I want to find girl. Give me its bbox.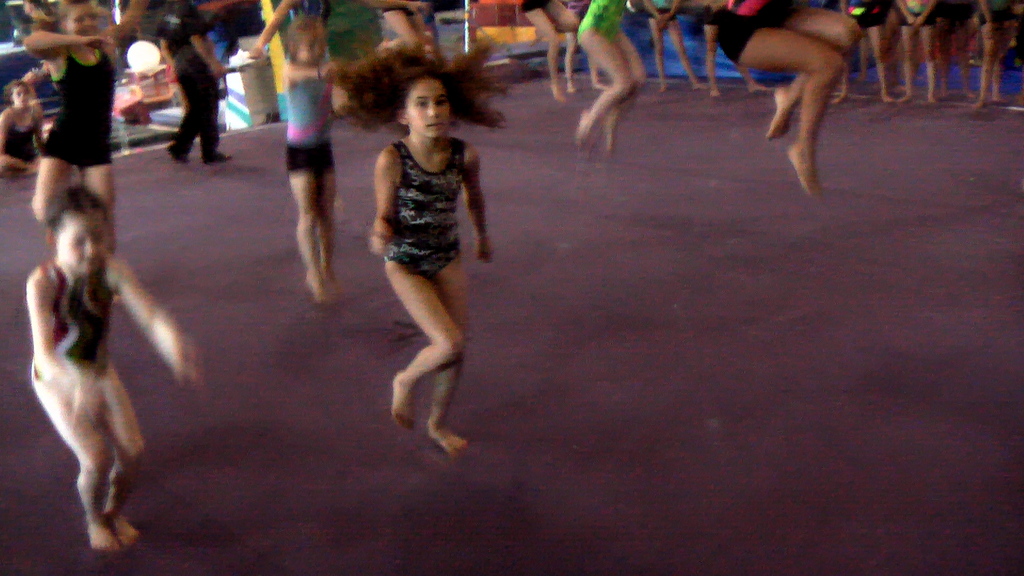
[332,29,536,460].
